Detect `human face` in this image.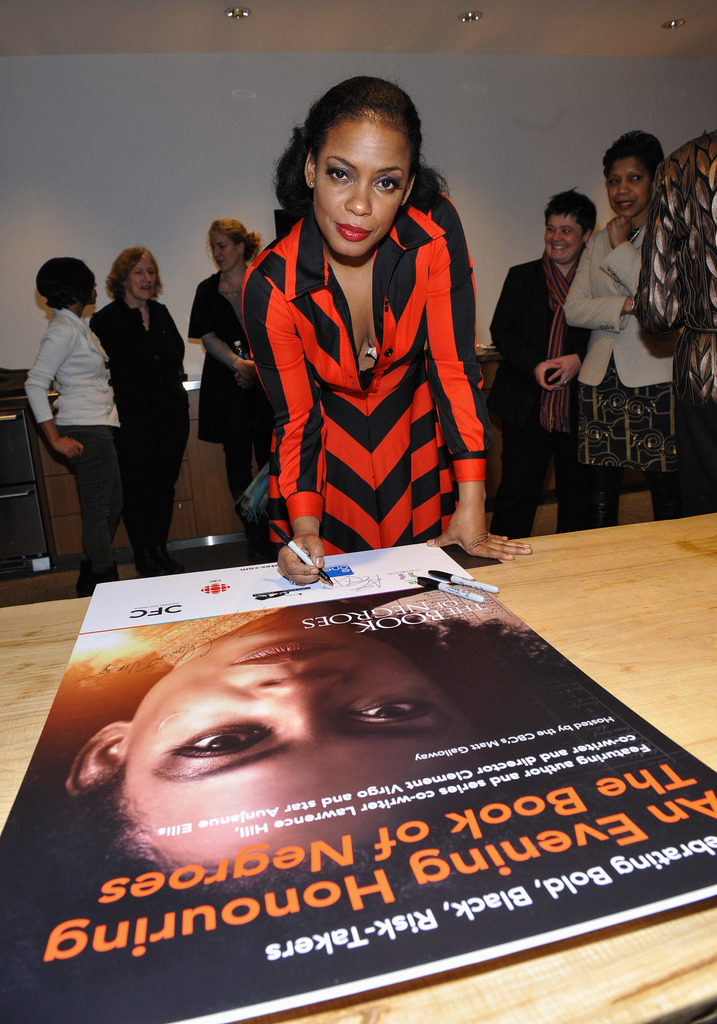
Detection: [left=315, top=114, right=413, bottom=257].
